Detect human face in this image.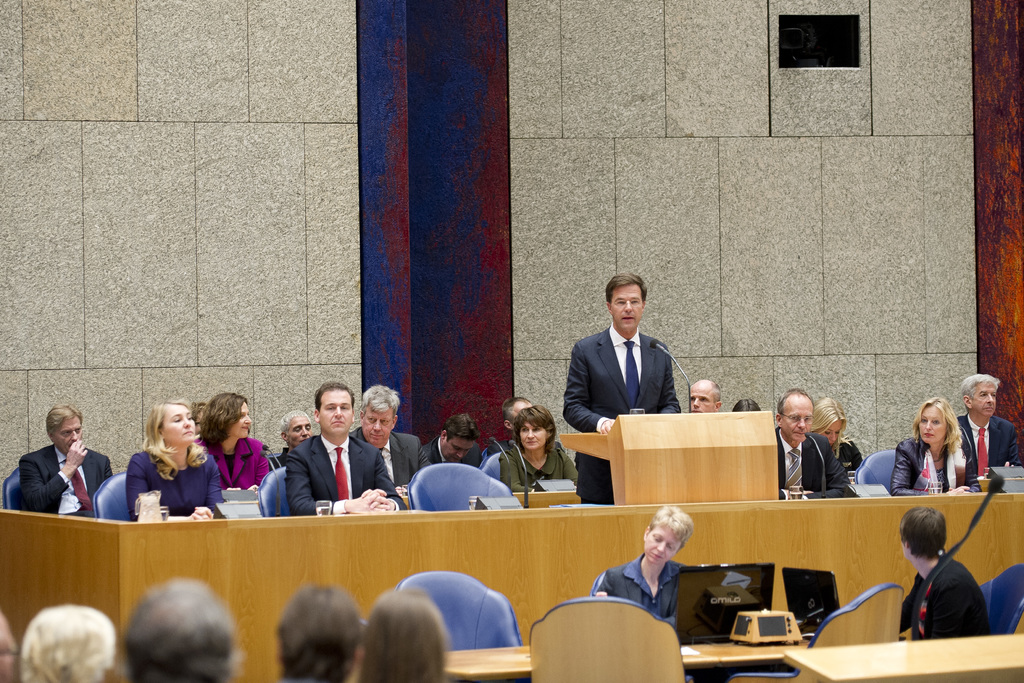
Detection: left=228, top=403, right=252, bottom=436.
